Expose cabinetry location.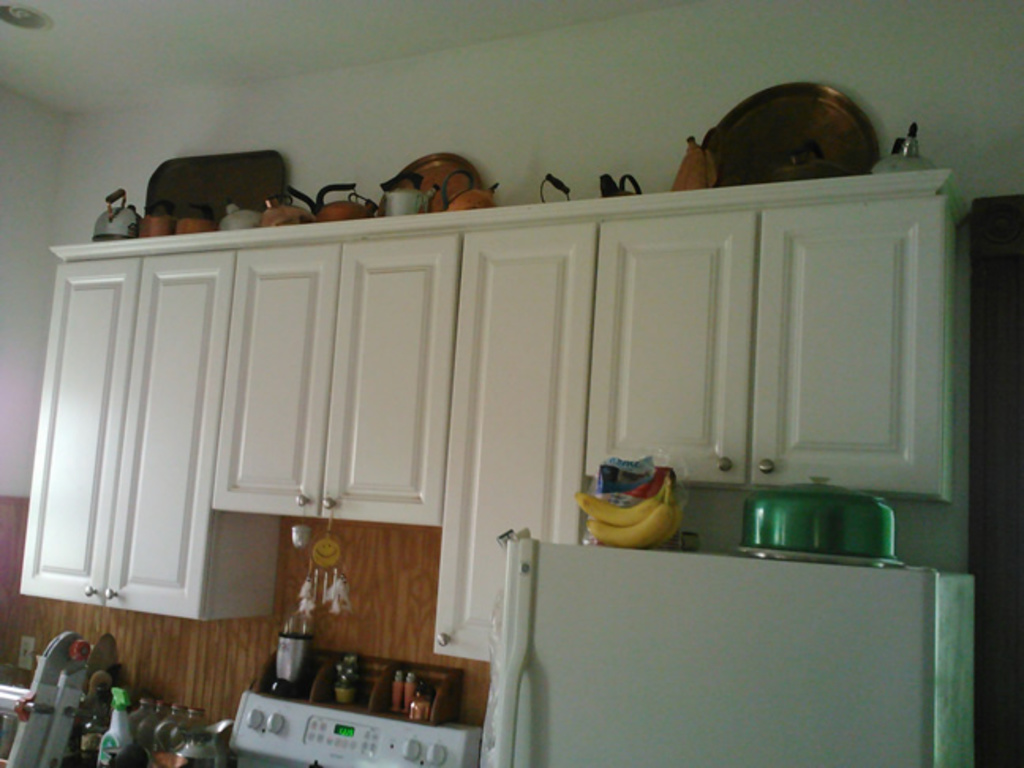
Exposed at locate(441, 183, 765, 643).
